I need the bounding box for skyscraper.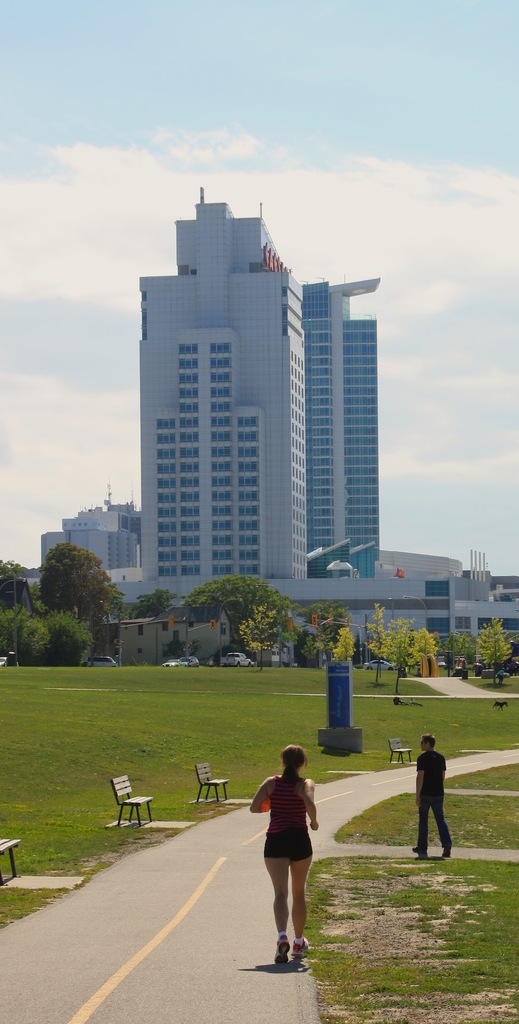
Here it is: (129, 195, 321, 583).
